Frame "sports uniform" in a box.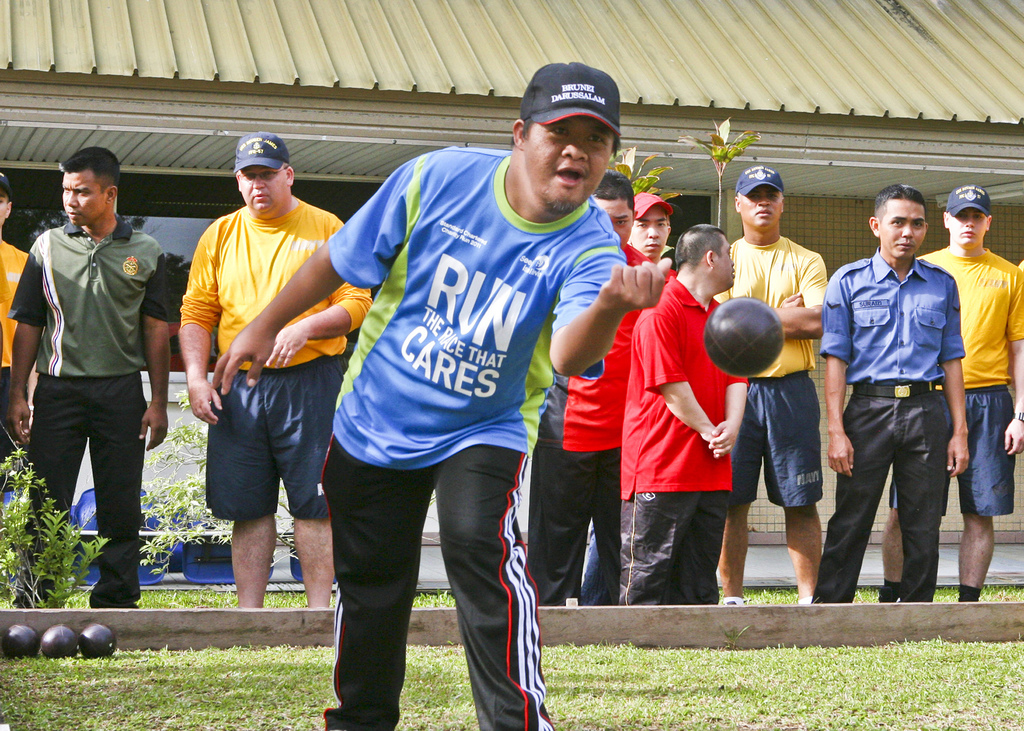
bbox=(0, 232, 29, 473).
